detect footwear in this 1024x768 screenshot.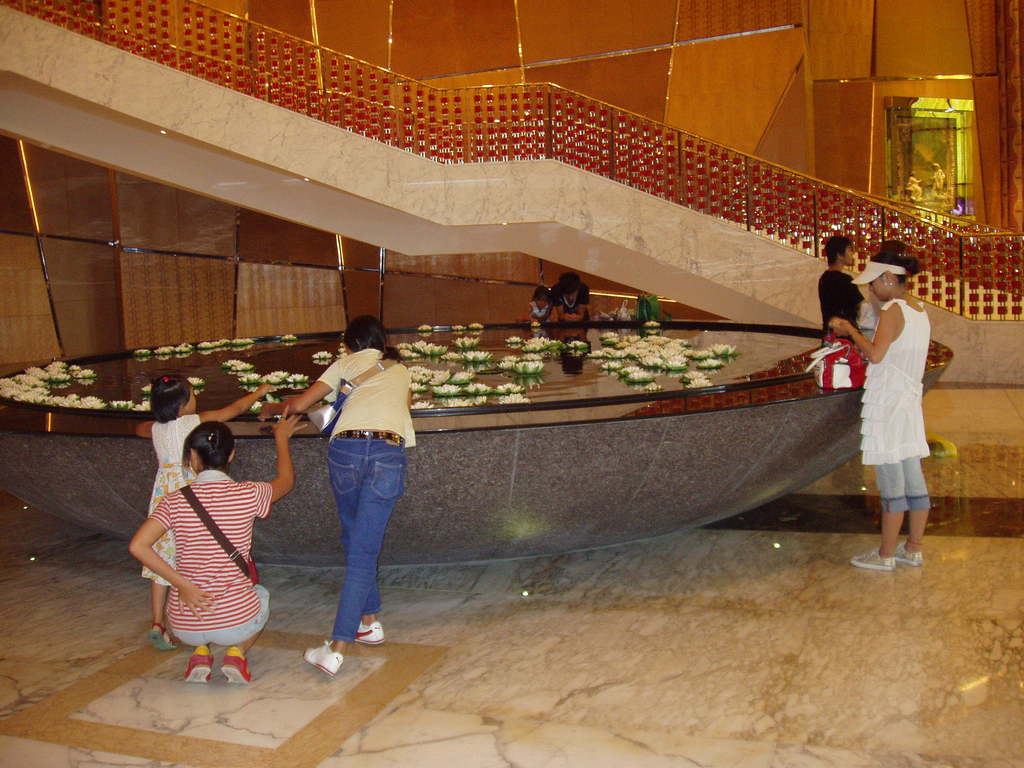
Detection: (893, 539, 929, 569).
